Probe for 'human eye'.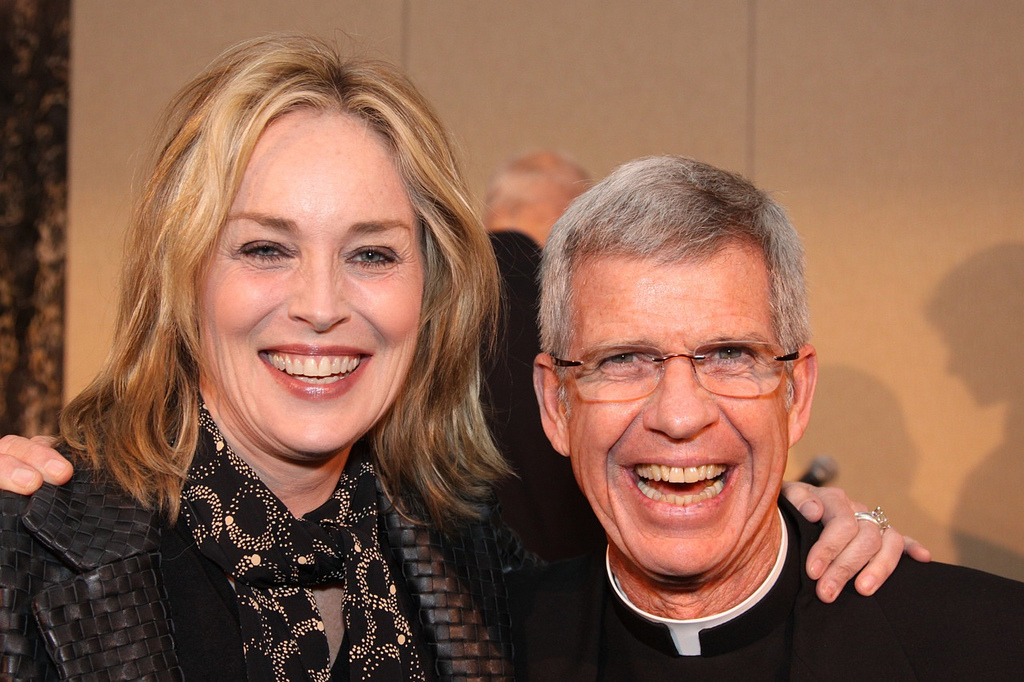
Probe result: 232, 232, 297, 268.
